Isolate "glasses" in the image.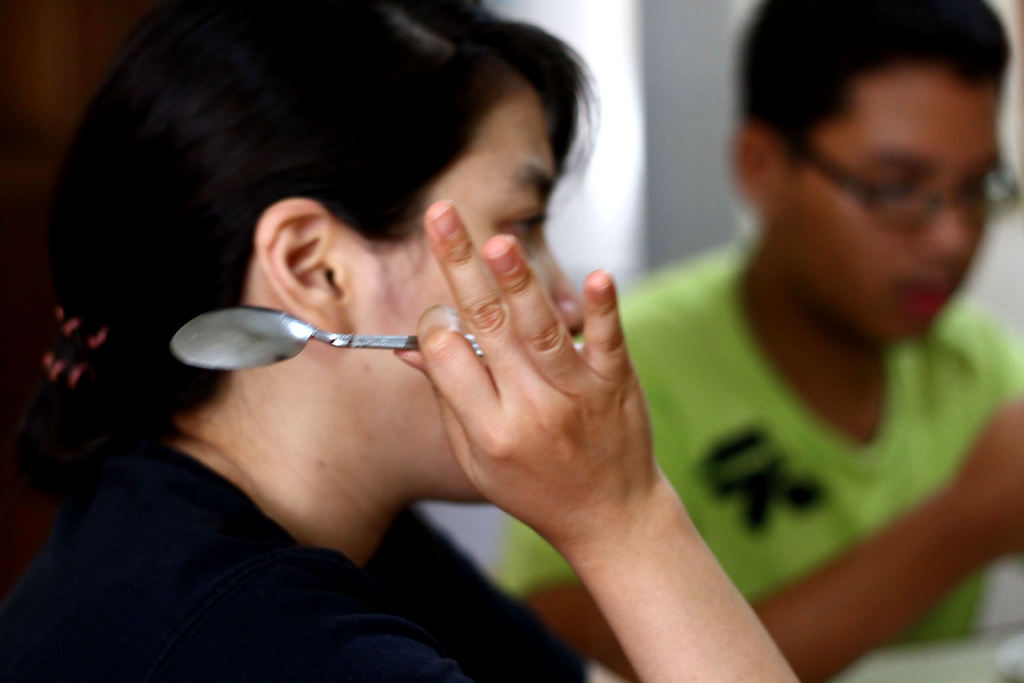
Isolated region: box(787, 136, 1023, 231).
